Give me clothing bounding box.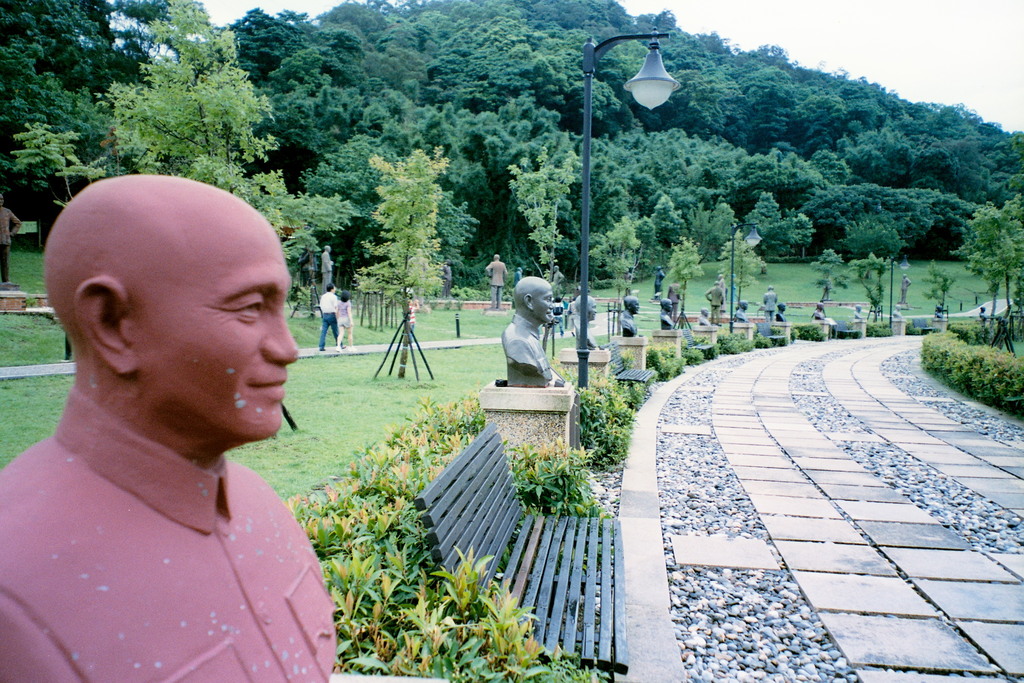
<bbox>699, 317, 708, 324</bbox>.
